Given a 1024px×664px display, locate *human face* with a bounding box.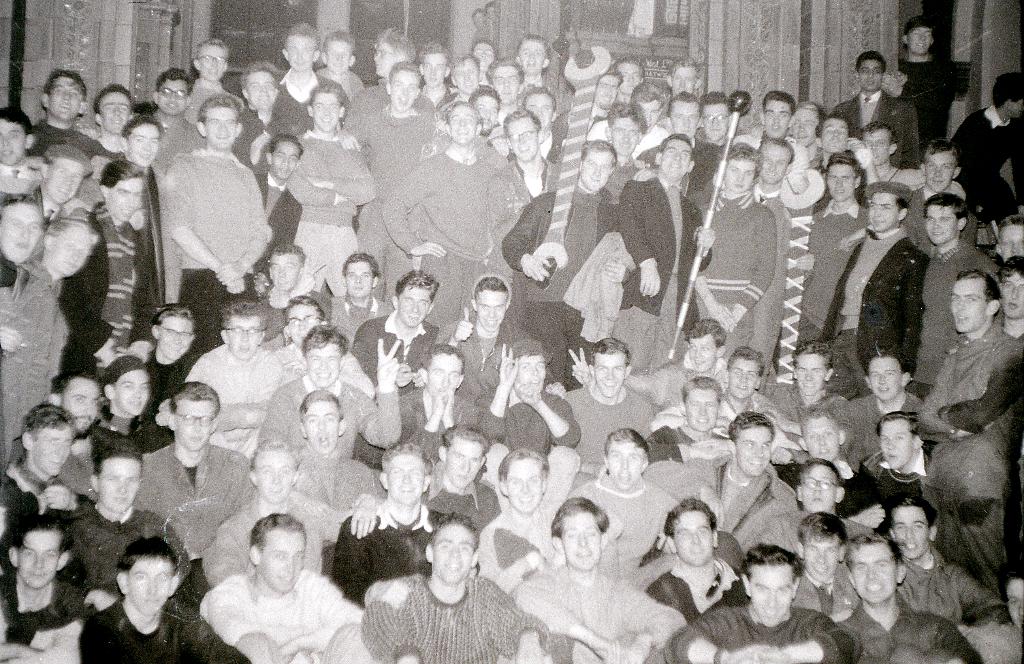
Located: detection(34, 422, 74, 476).
